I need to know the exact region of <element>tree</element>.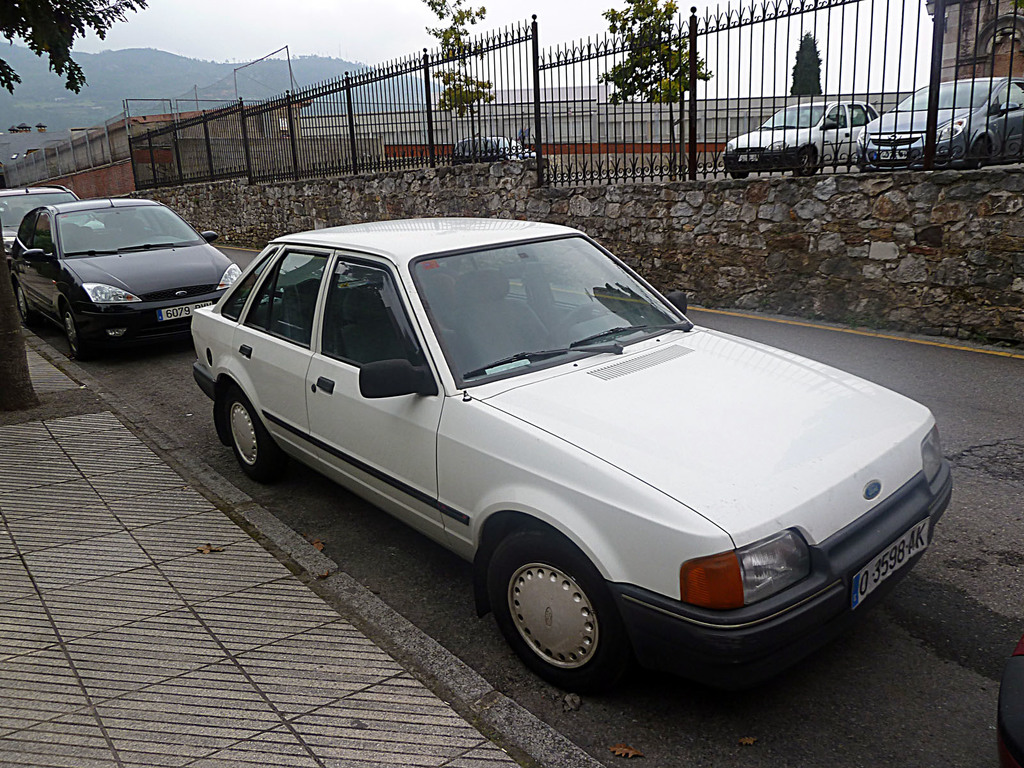
Region: select_region(8, 8, 106, 84).
